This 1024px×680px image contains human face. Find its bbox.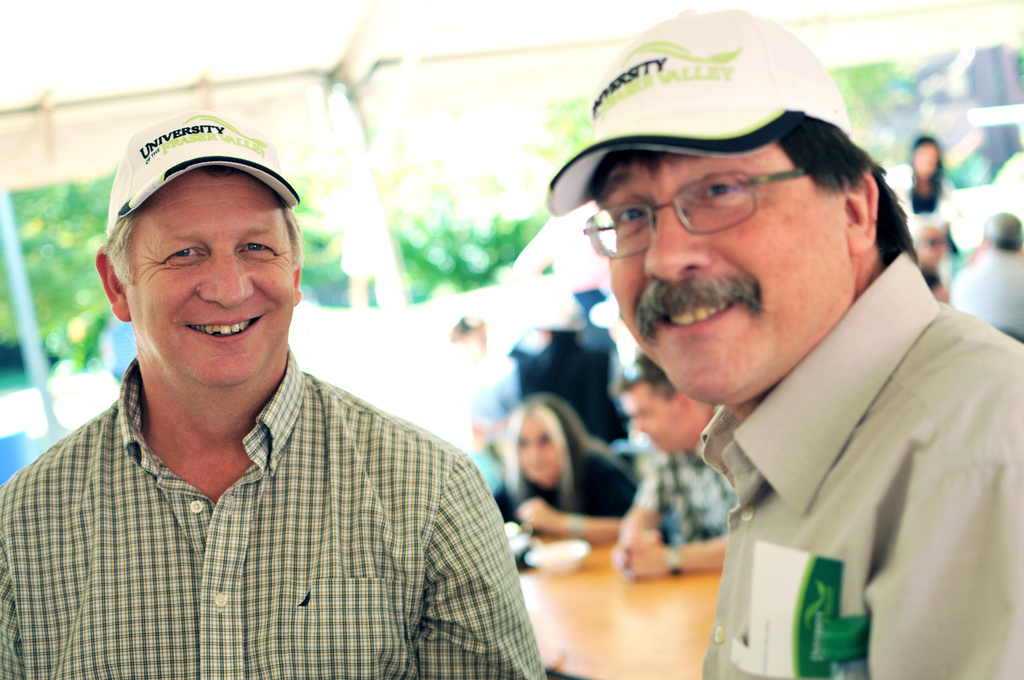
x1=918 y1=227 x2=943 y2=261.
